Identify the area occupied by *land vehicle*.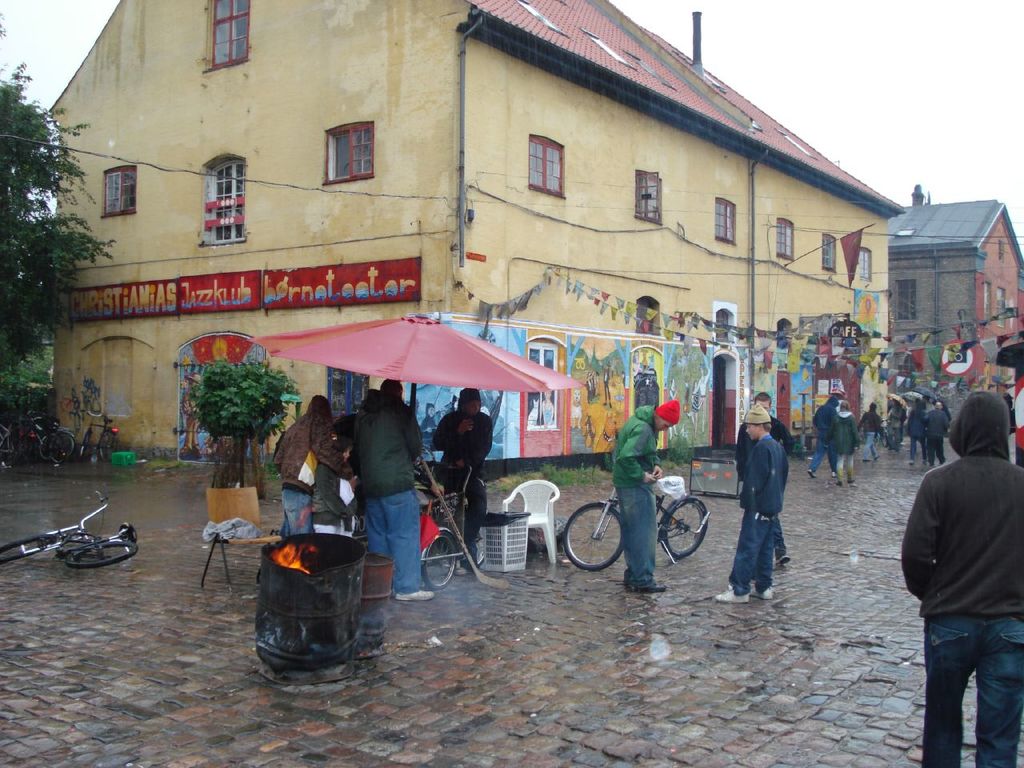
Area: x1=14, y1=417, x2=80, y2=459.
